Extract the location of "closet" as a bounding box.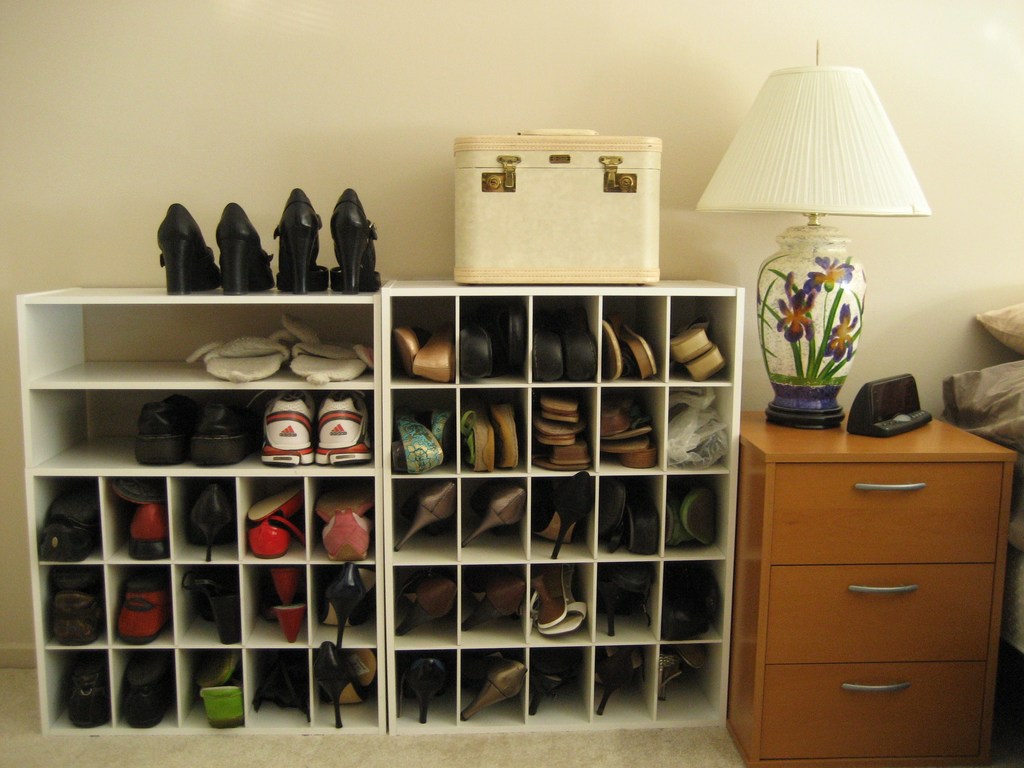
l=24, t=182, r=742, b=730.
